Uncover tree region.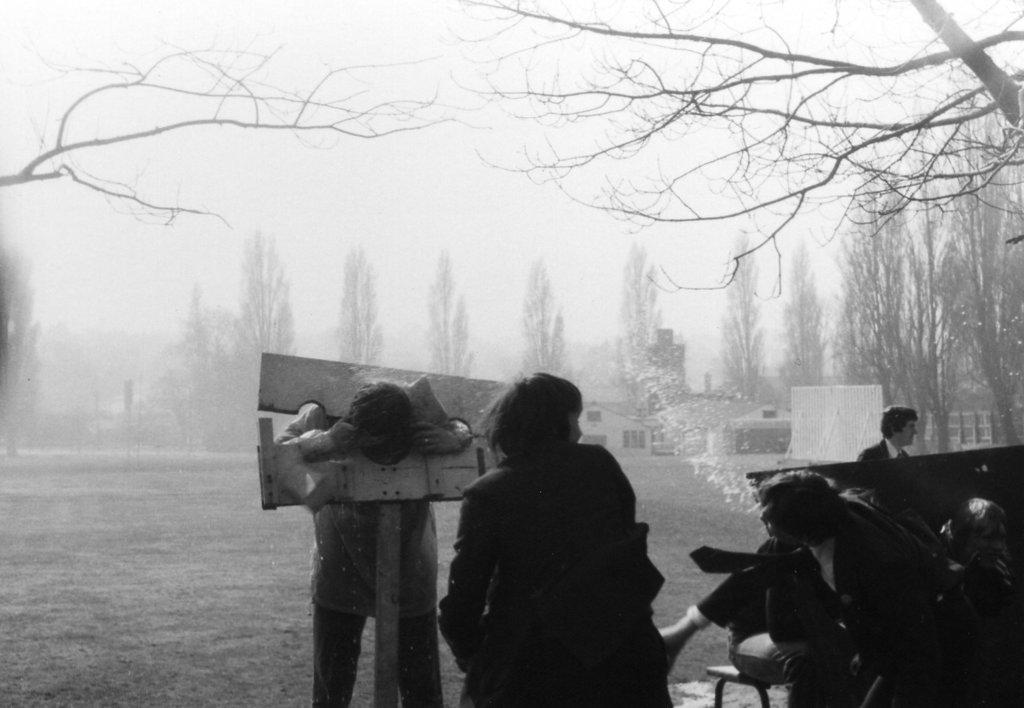
Uncovered: BBox(907, 248, 961, 452).
